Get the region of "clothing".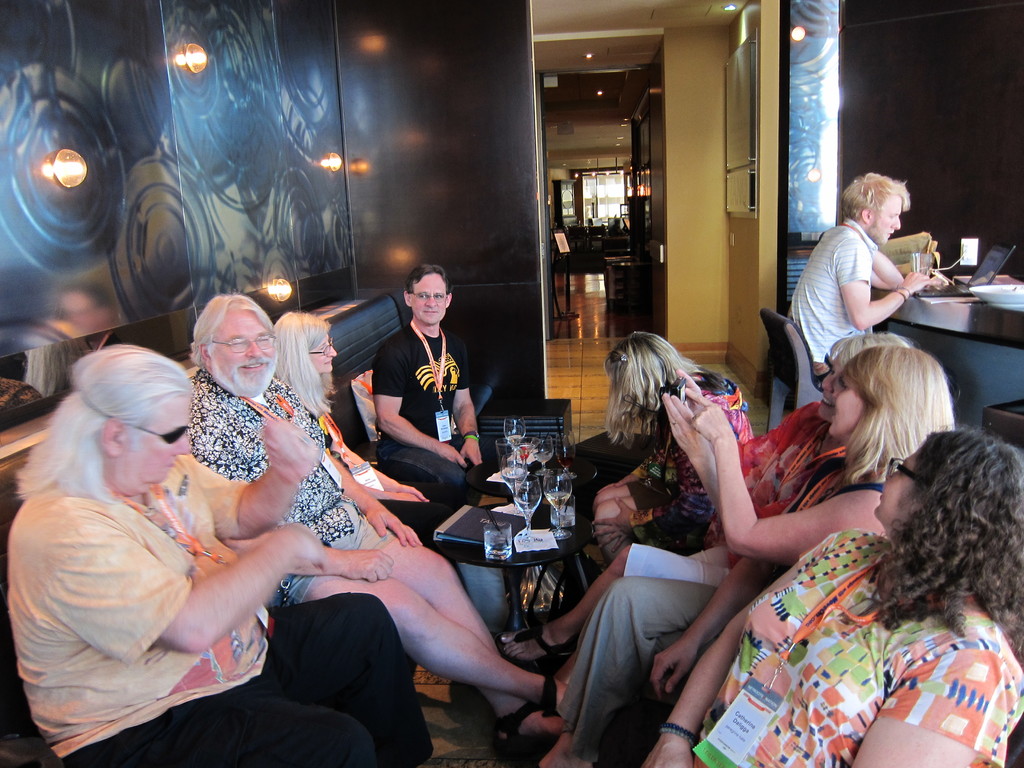
x1=9, y1=445, x2=431, y2=767.
